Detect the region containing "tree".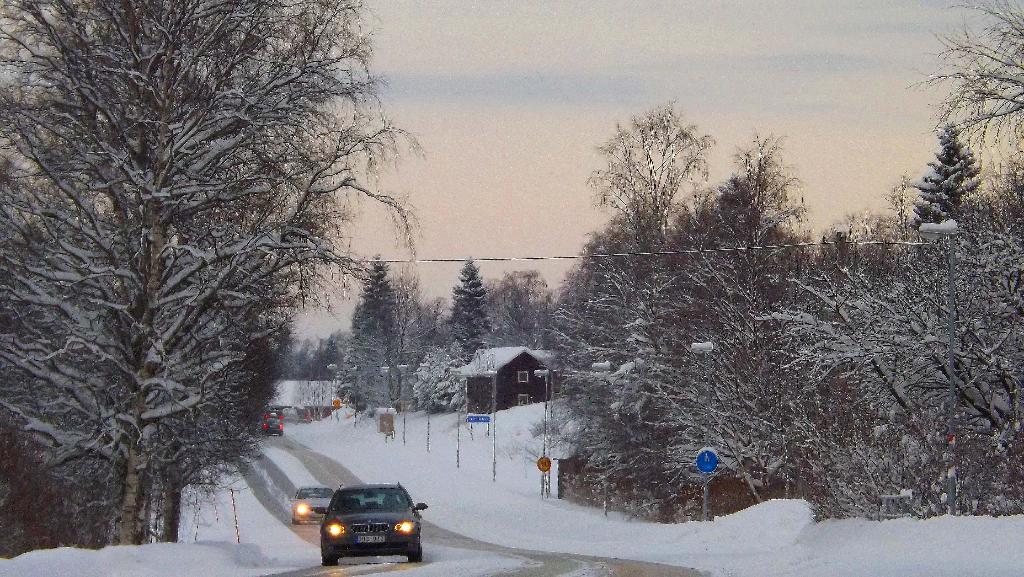
bbox(399, 273, 452, 425).
